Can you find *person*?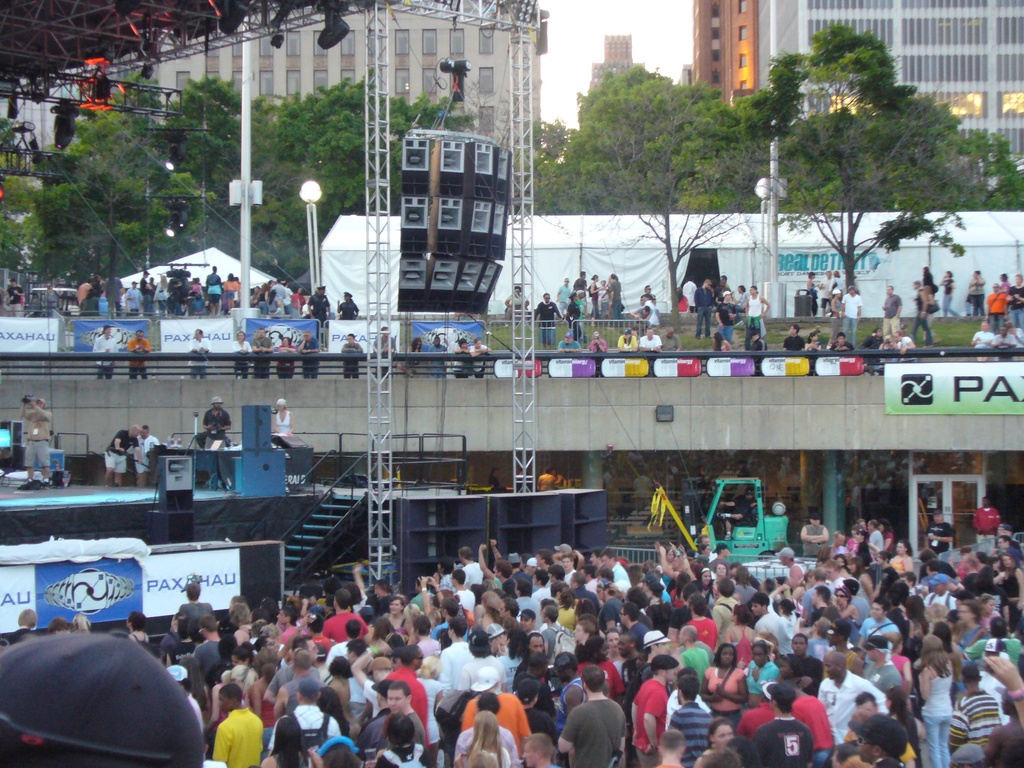
Yes, bounding box: <bbox>816, 266, 832, 314</bbox>.
